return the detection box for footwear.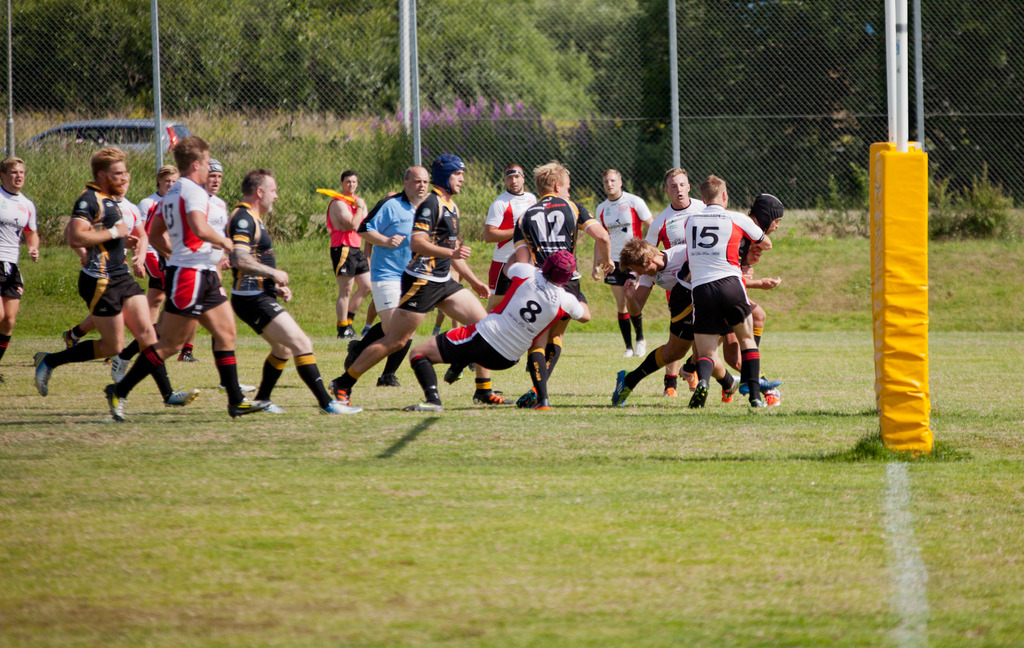
Rect(661, 385, 685, 399).
